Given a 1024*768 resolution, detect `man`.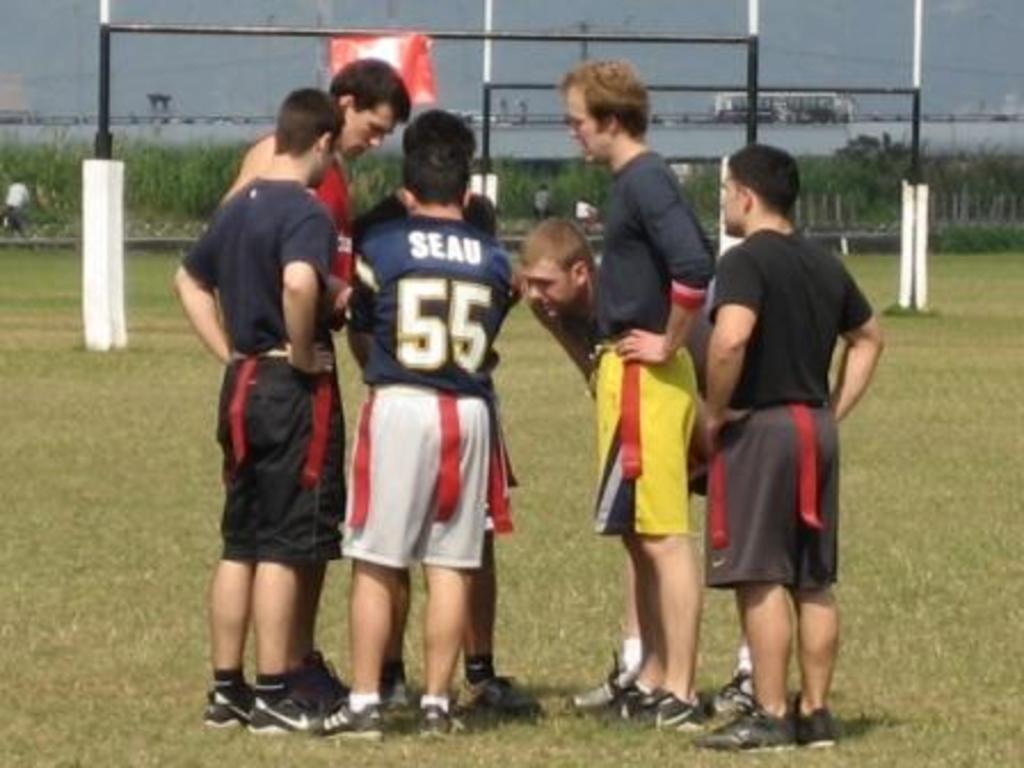
517,215,727,715.
